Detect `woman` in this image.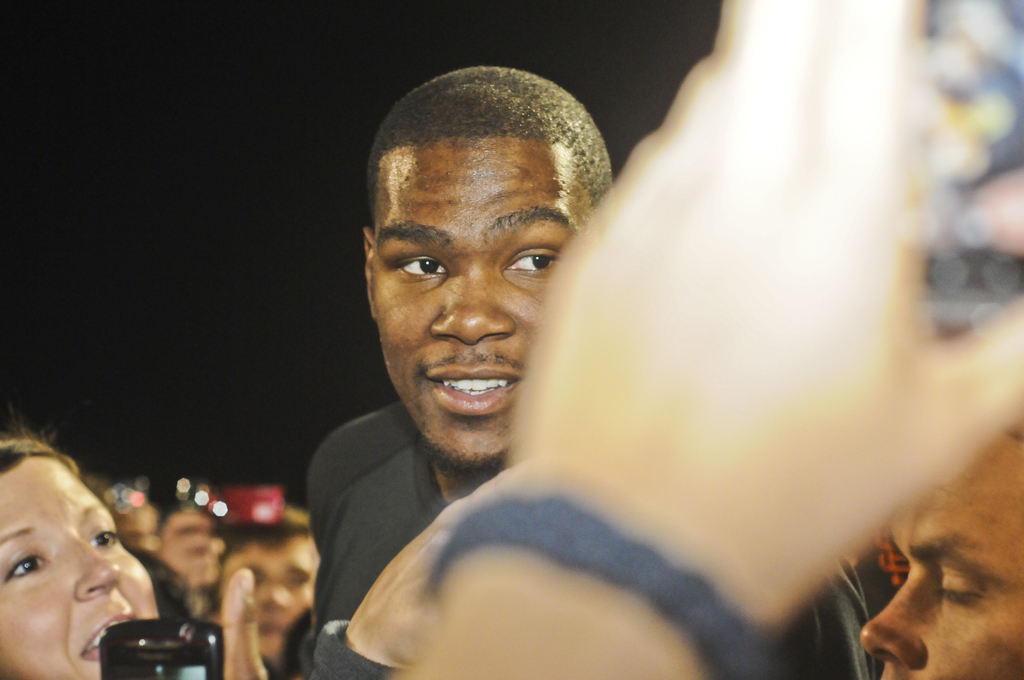
Detection: Rect(0, 403, 194, 678).
